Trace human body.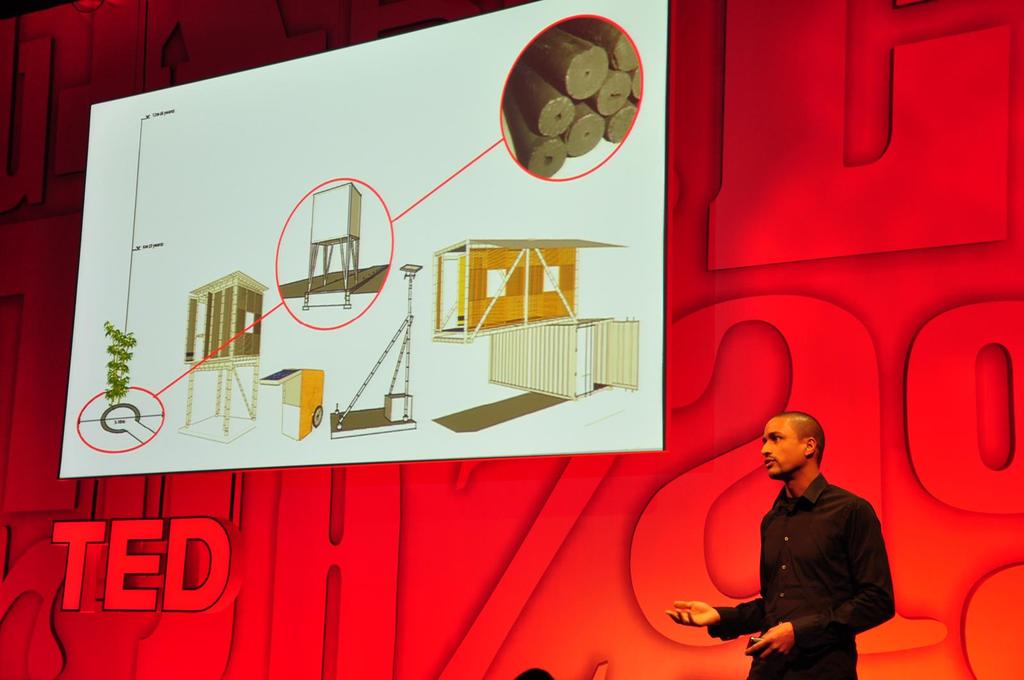
Traced to l=753, t=407, r=900, b=679.
